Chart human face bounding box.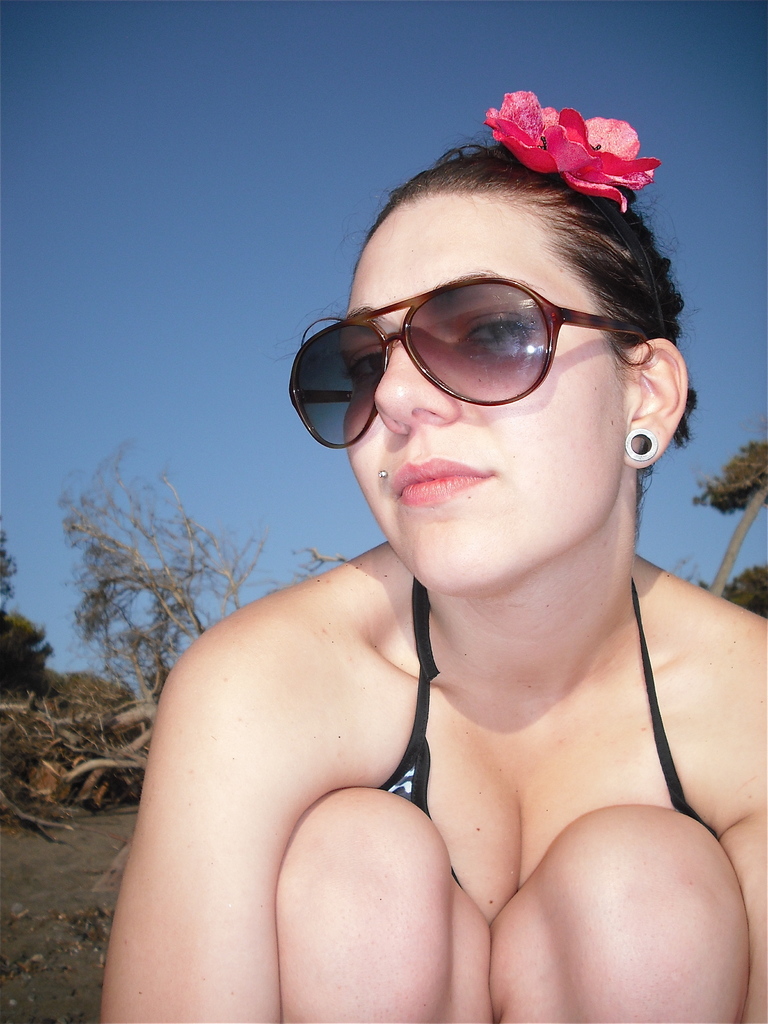
Charted: <region>348, 195, 622, 586</region>.
